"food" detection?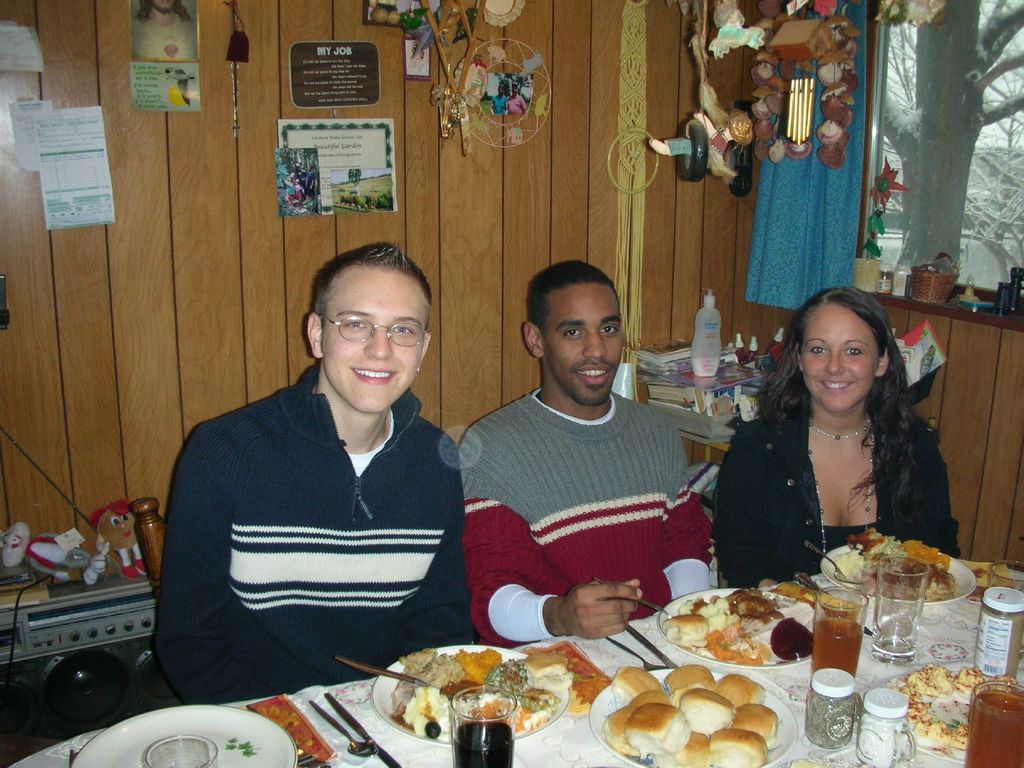
623, 703, 693, 760
